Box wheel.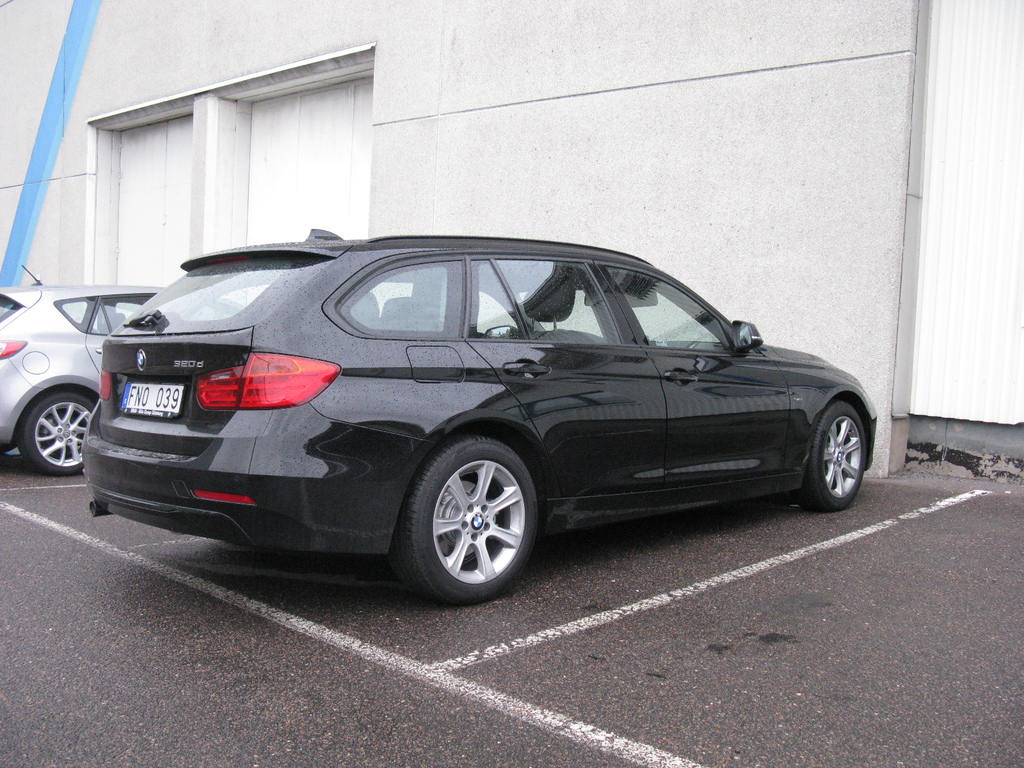
locate(402, 439, 543, 595).
